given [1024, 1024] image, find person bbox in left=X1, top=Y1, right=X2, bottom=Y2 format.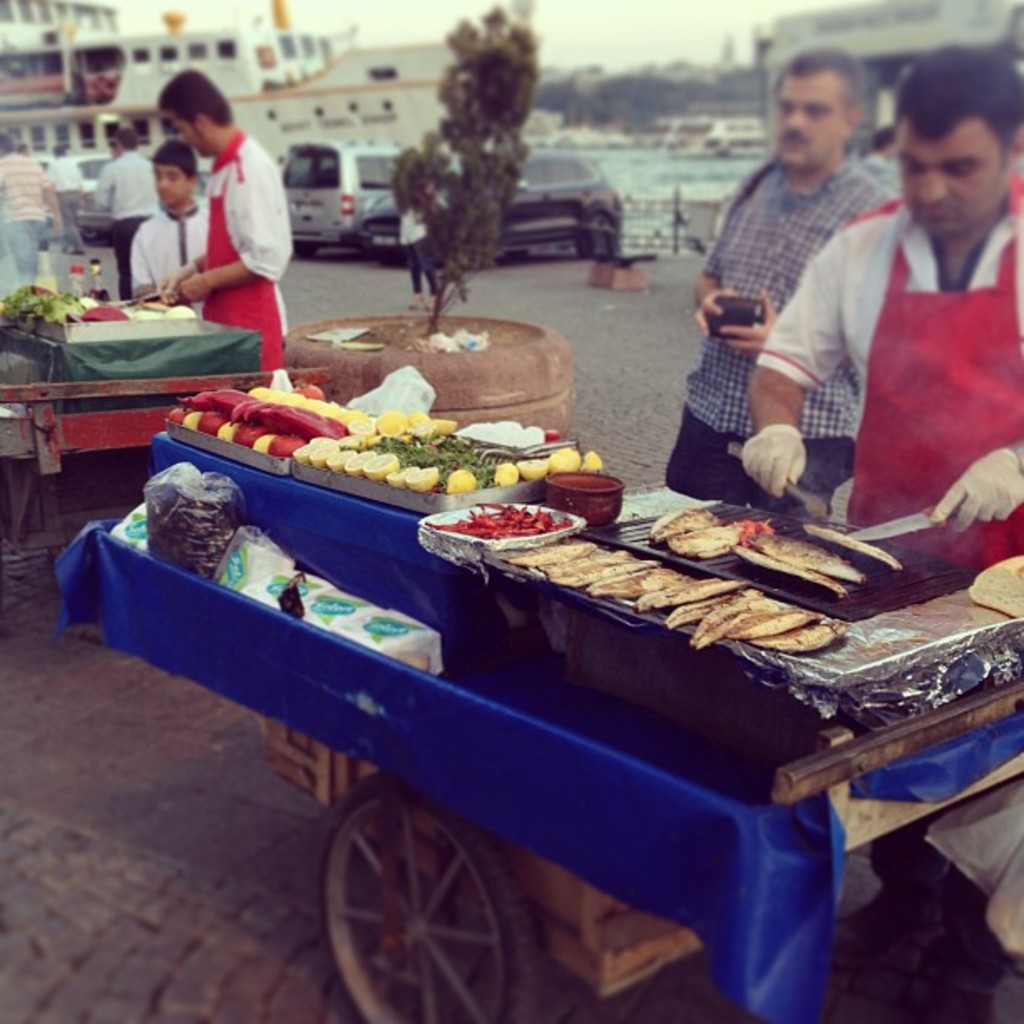
left=748, top=57, right=1022, bottom=1012.
